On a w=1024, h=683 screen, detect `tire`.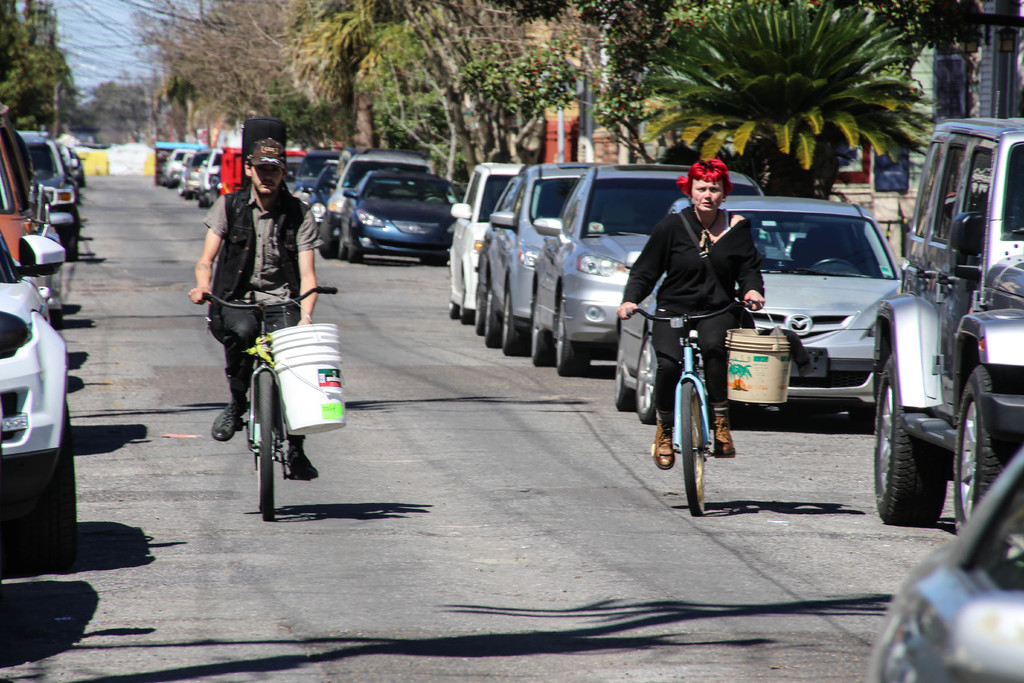
(x1=679, y1=375, x2=709, y2=518).
